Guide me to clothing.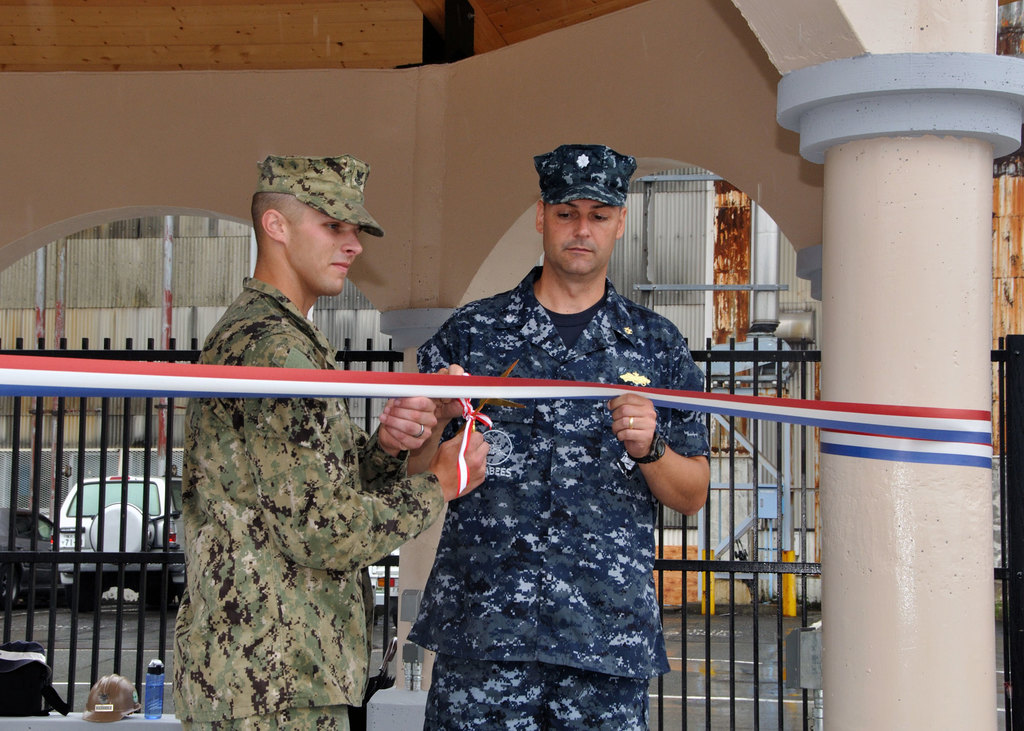
Guidance: x1=164 y1=275 x2=453 y2=730.
